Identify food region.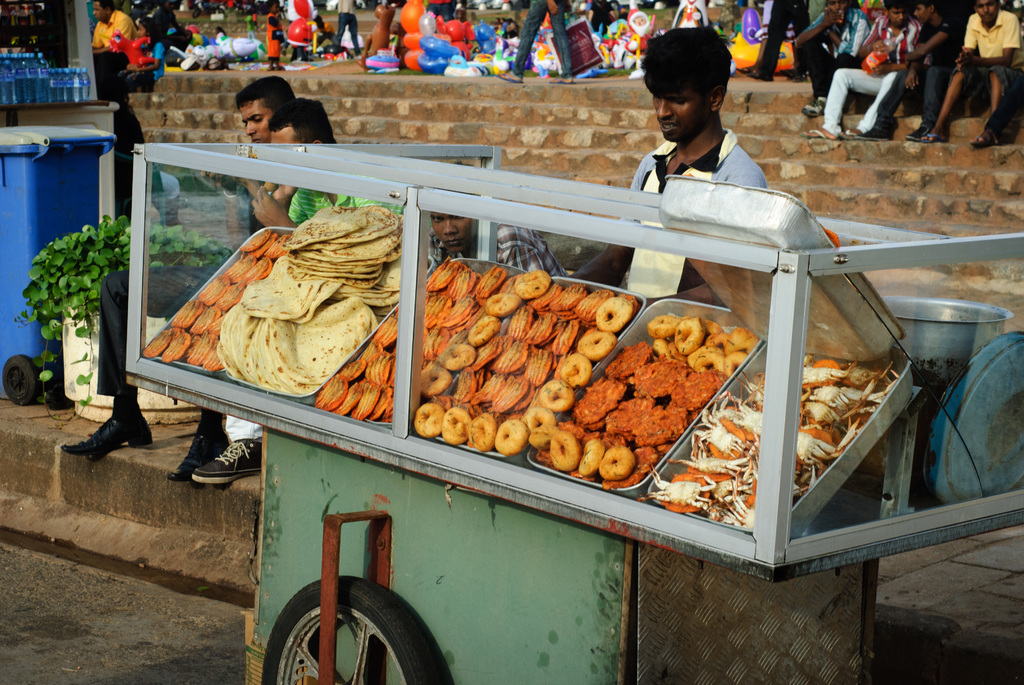
Region: {"x1": 438, "y1": 407, "x2": 471, "y2": 445}.
